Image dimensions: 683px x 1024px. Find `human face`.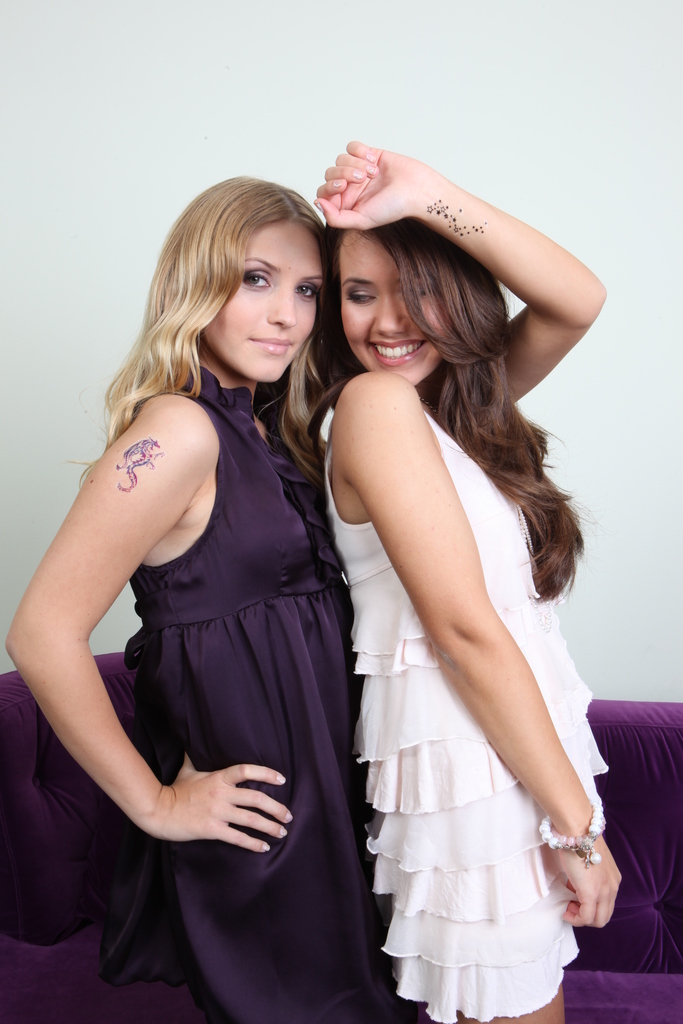
bbox(331, 223, 474, 377).
